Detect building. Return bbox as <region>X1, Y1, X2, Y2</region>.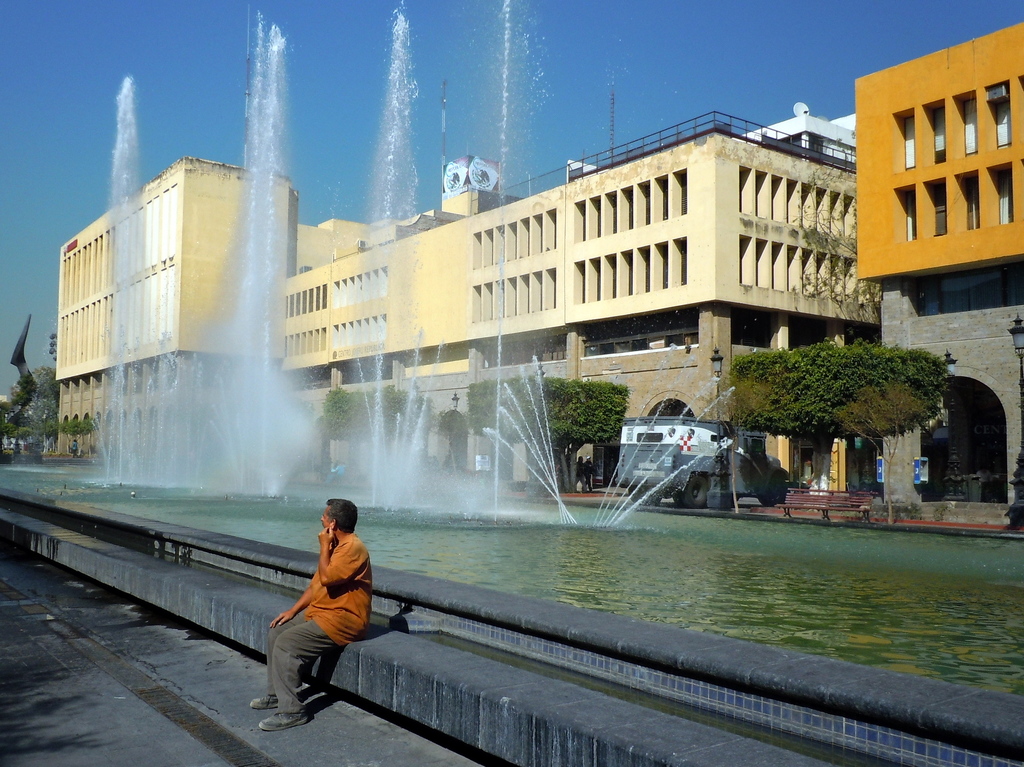
<region>856, 18, 1023, 529</region>.
